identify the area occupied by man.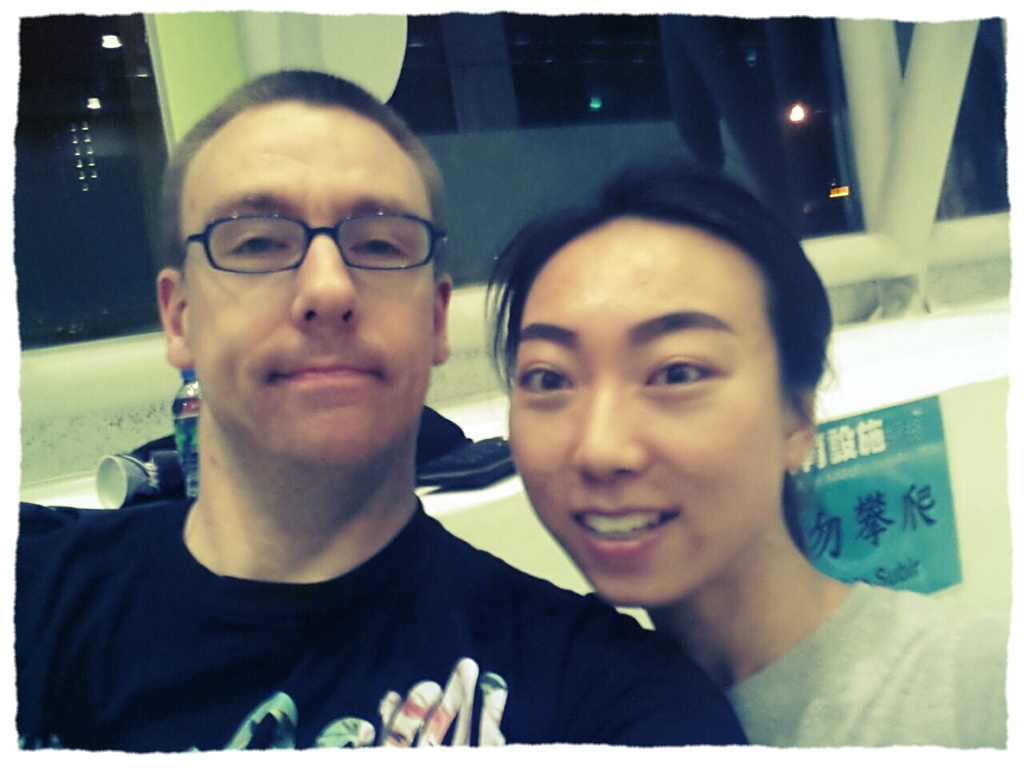
Area: [x1=35, y1=66, x2=708, y2=761].
